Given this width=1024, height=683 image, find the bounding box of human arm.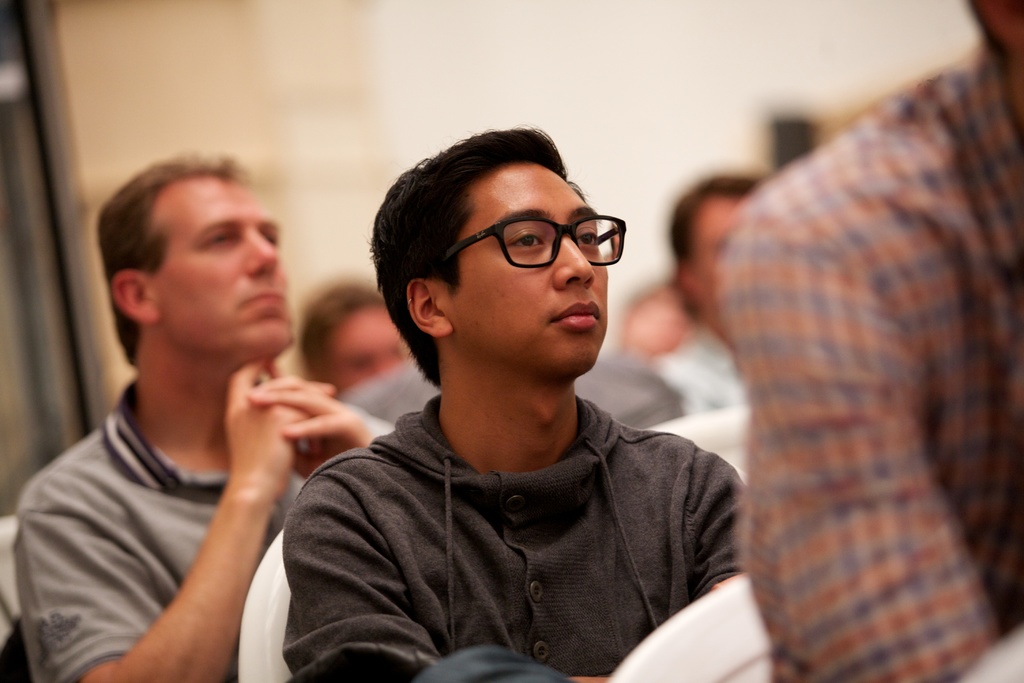
l=243, t=374, r=389, b=483.
